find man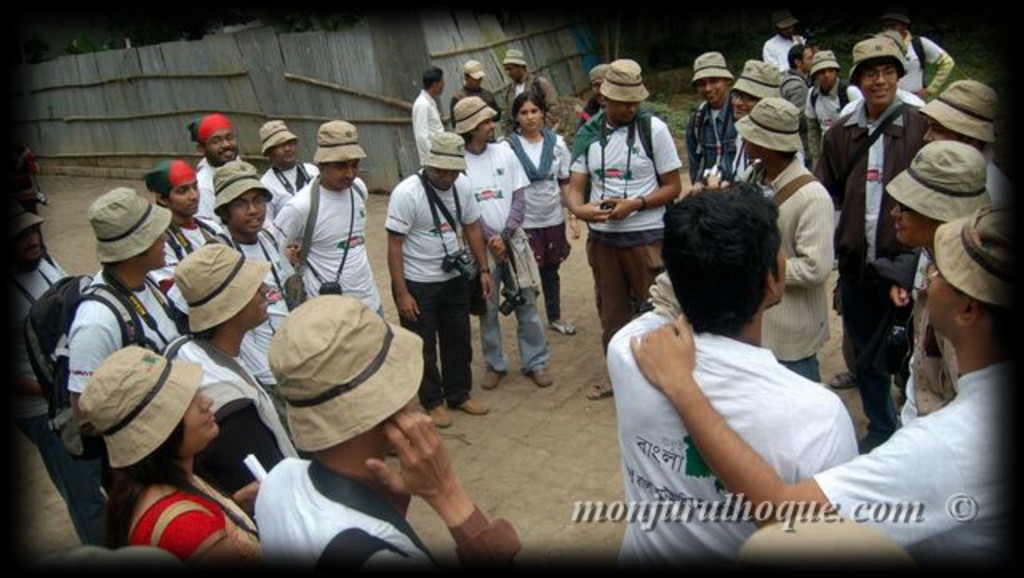
crop(453, 58, 507, 138)
